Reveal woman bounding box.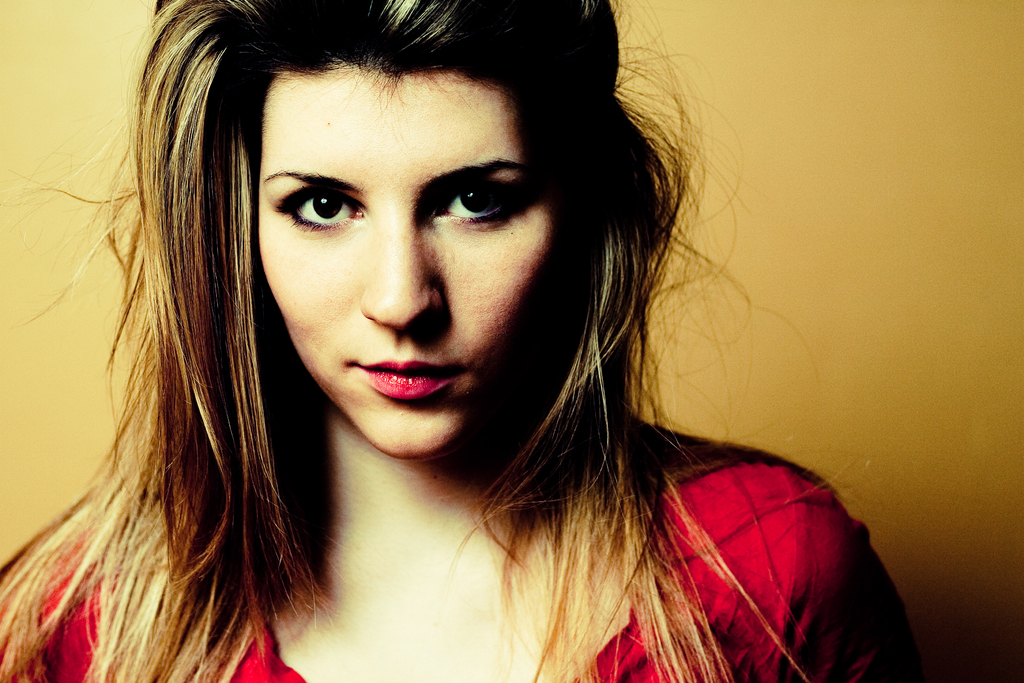
Revealed: [103,1,863,662].
